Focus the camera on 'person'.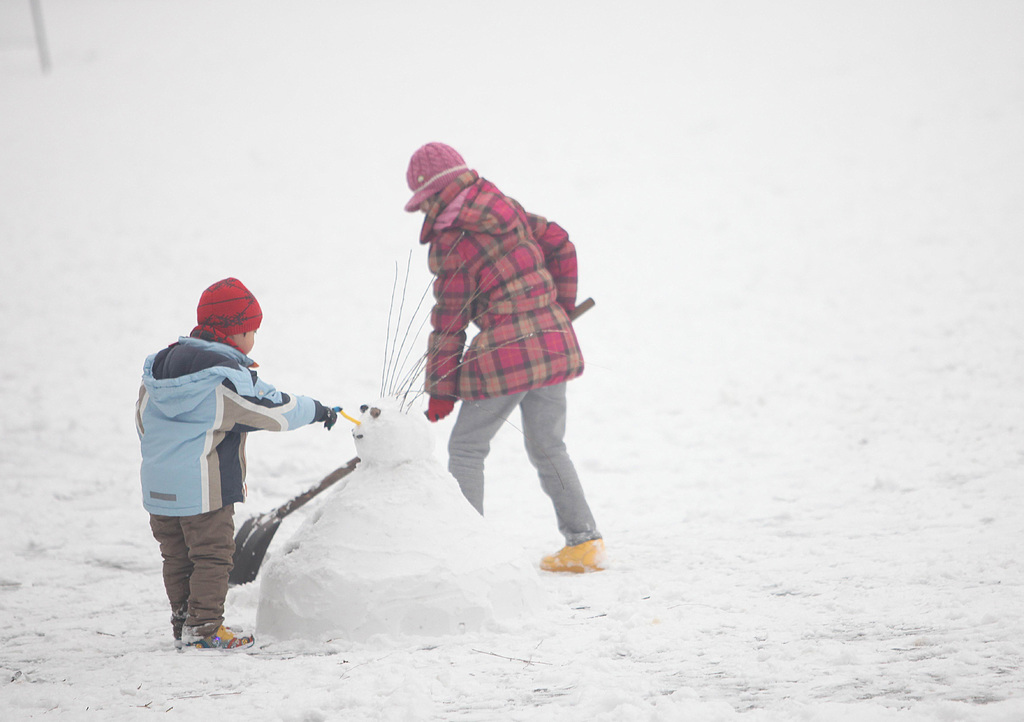
Focus region: pyautogui.locateOnScreen(394, 136, 621, 578).
